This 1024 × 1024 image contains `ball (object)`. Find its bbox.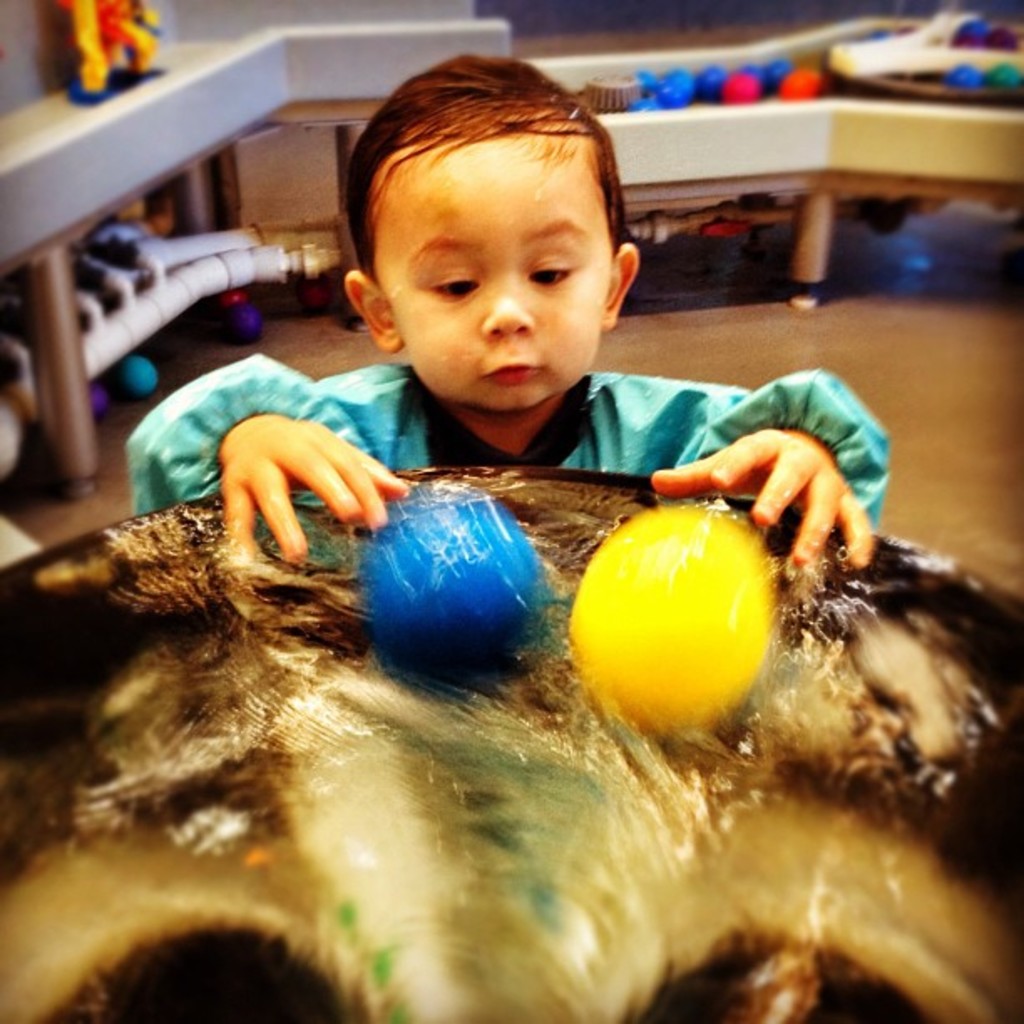
bbox=[562, 497, 773, 765].
